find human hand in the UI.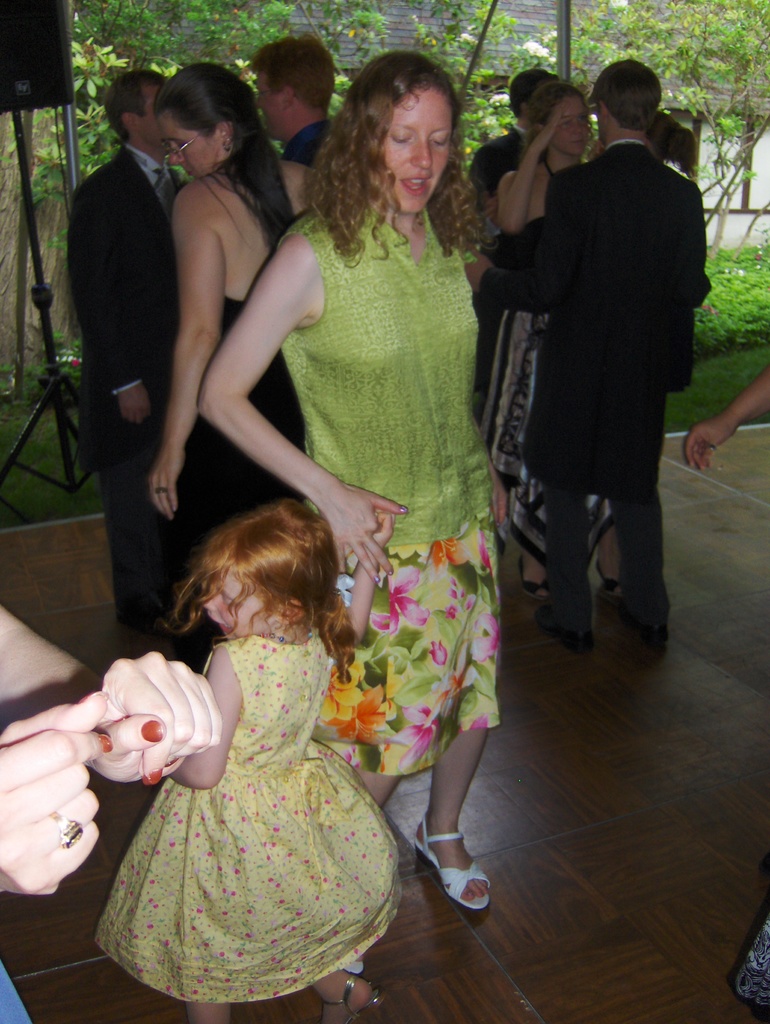
UI element at bbox(0, 687, 117, 899).
